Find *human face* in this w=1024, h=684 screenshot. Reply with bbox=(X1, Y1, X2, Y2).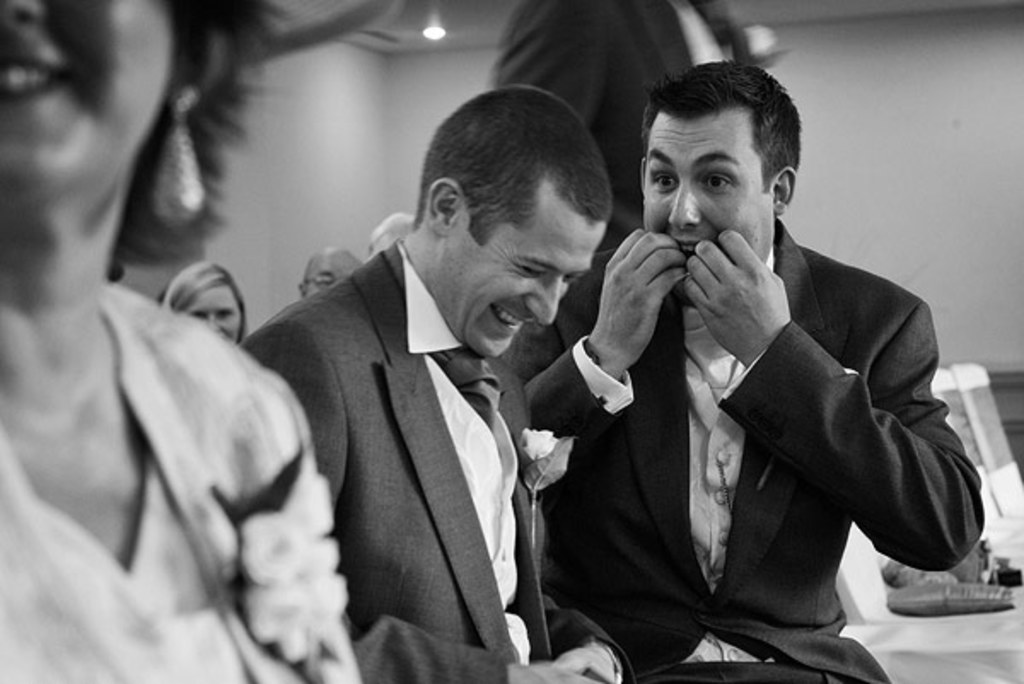
bbox=(640, 116, 770, 295).
